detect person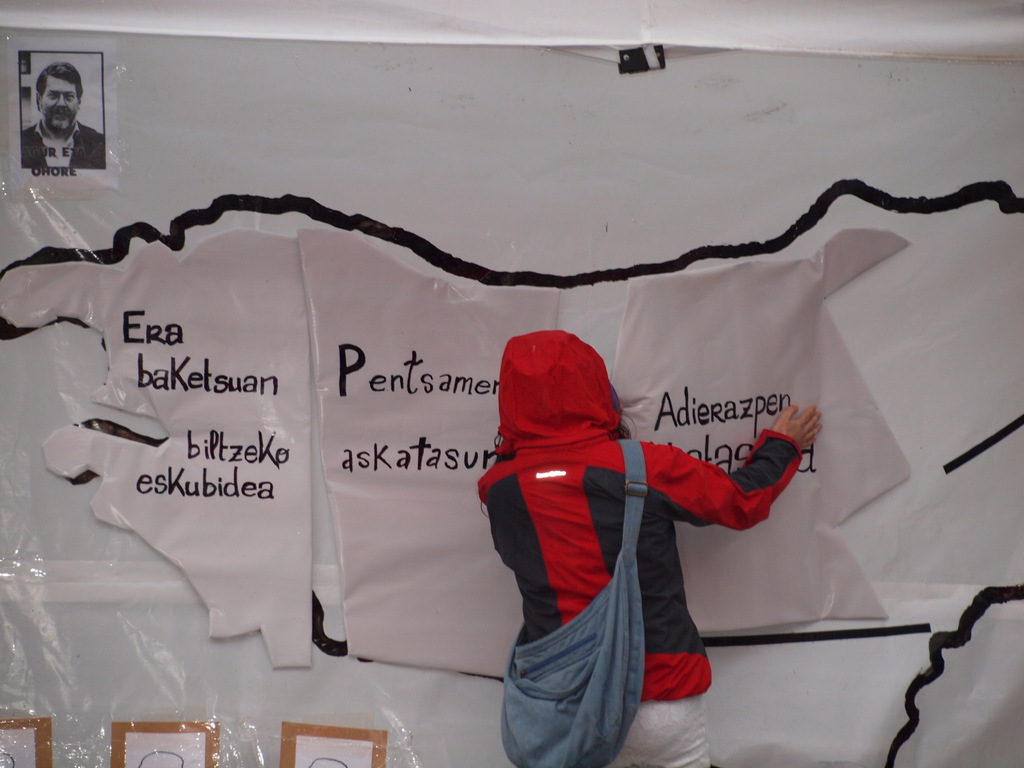
(x1=474, y1=337, x2=822, y2=767)
